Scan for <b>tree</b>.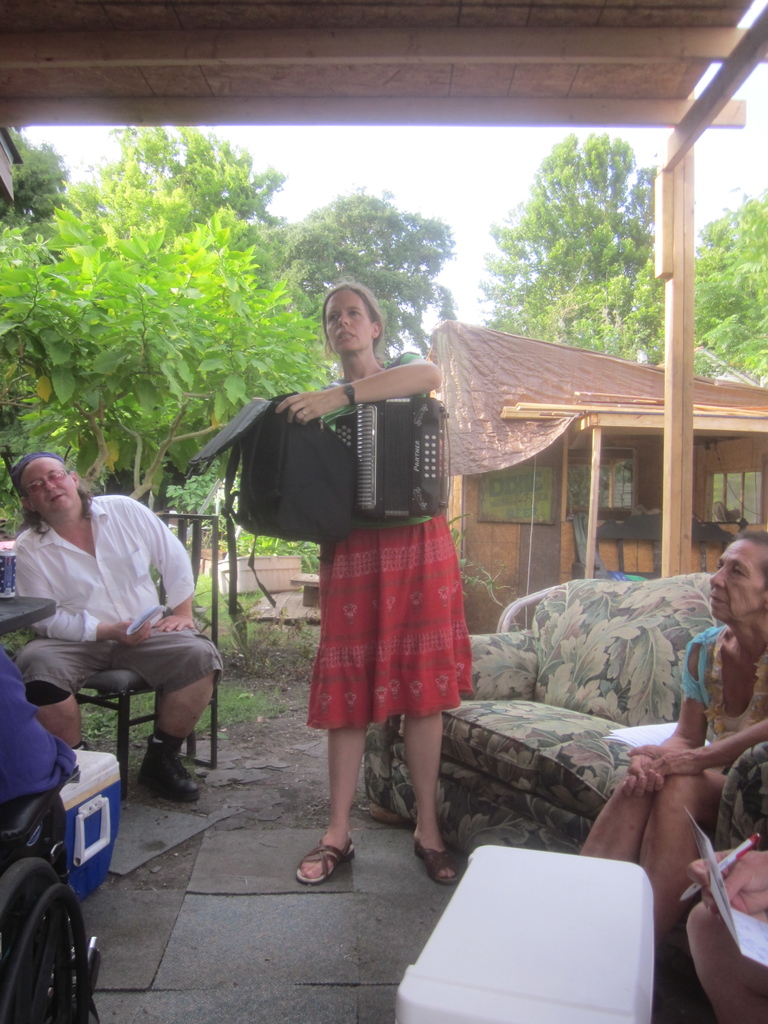
Scan result: box(0, 121, 86, 228).
